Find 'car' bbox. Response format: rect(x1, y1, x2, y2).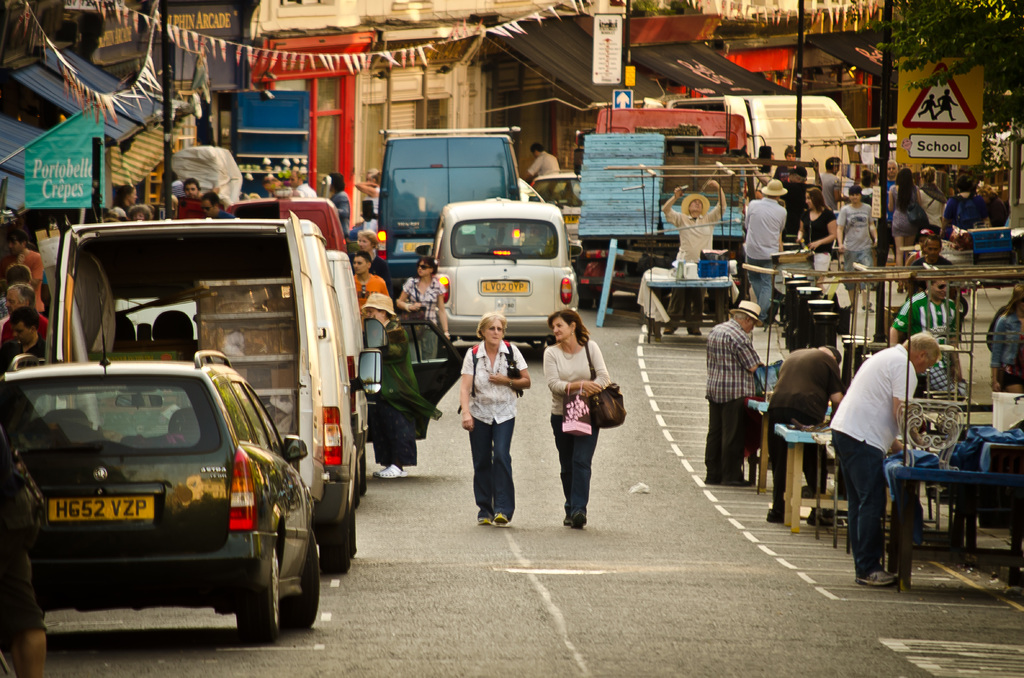
rect(429, 209, 582, 335).
